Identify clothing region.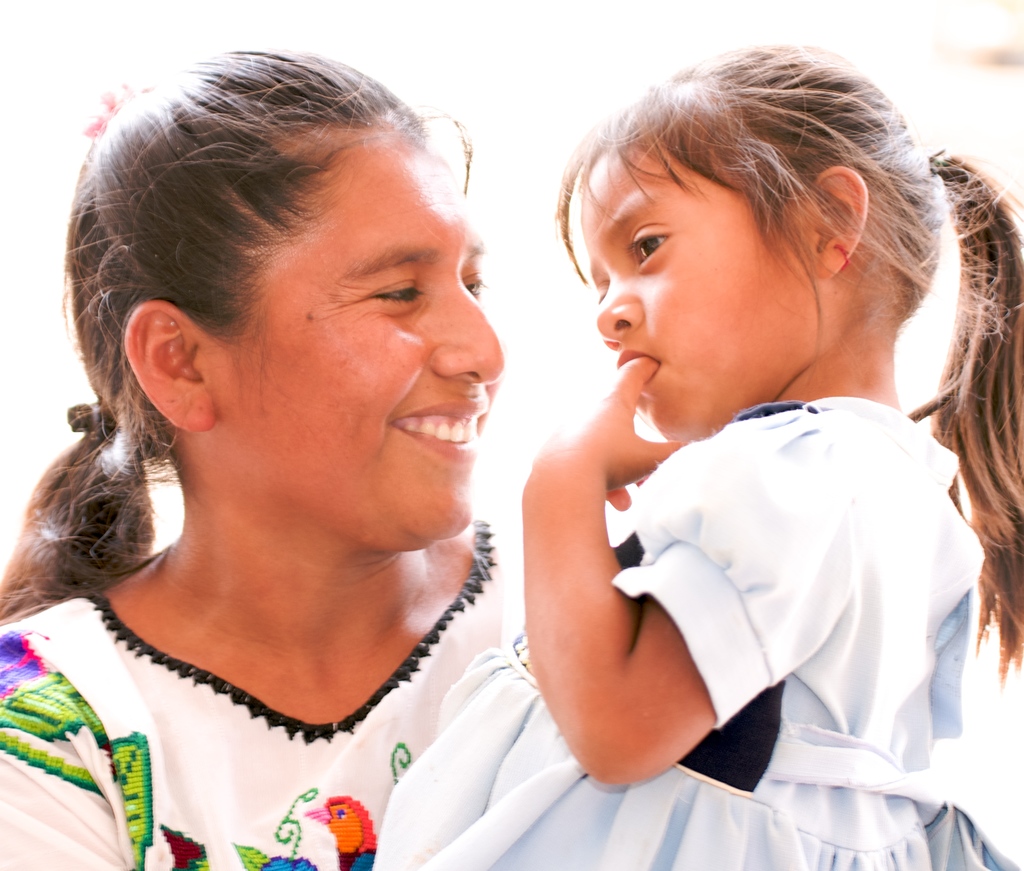
Region: rect(340, 402, 1014, 870).
